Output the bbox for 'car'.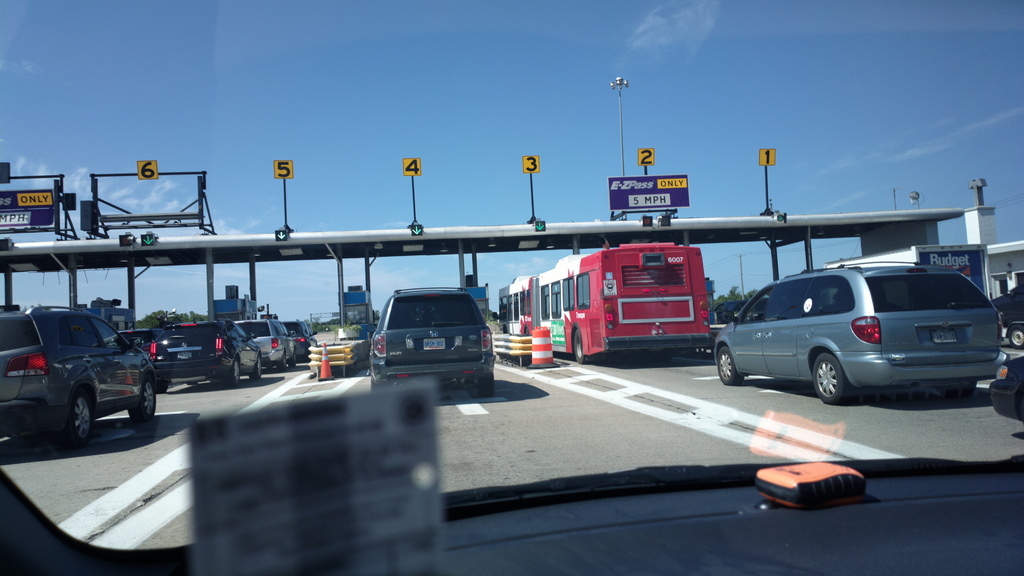
left=235, top=317, right=296, bottom=374.
